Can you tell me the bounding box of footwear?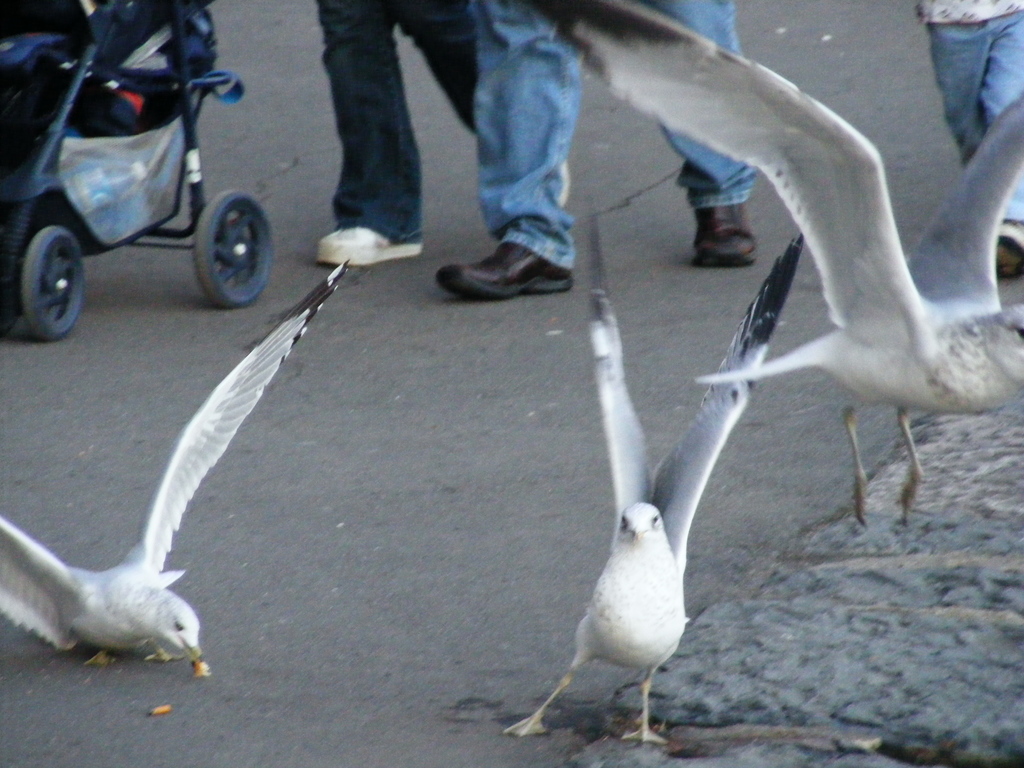
<region>989, 237, 1023, 279</region>.
